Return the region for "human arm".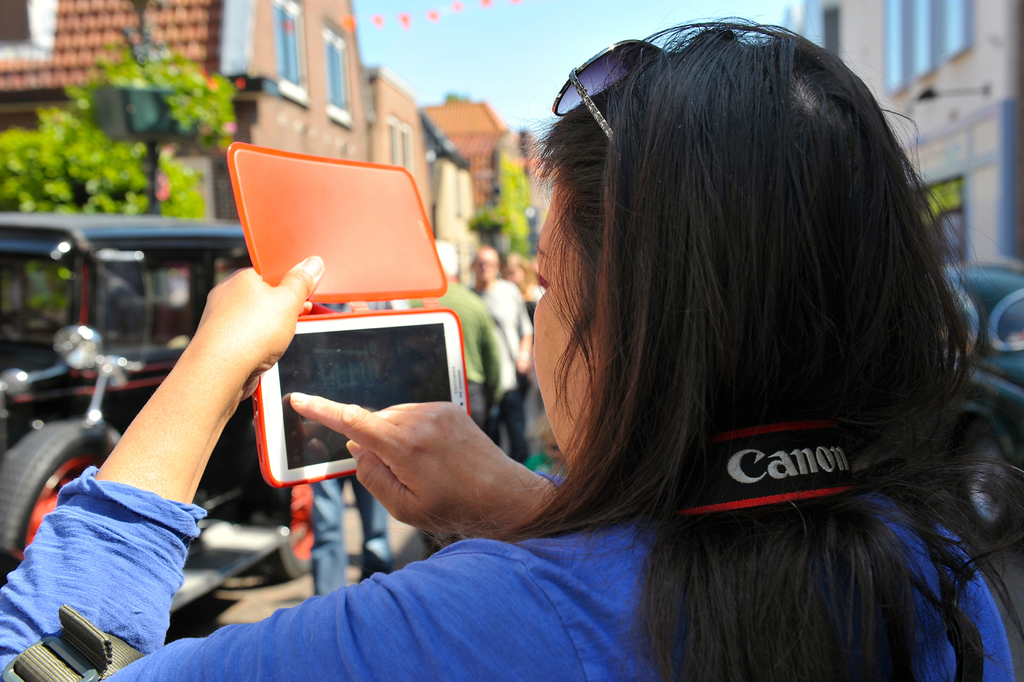
BBox(65, 250, 298, 599).
